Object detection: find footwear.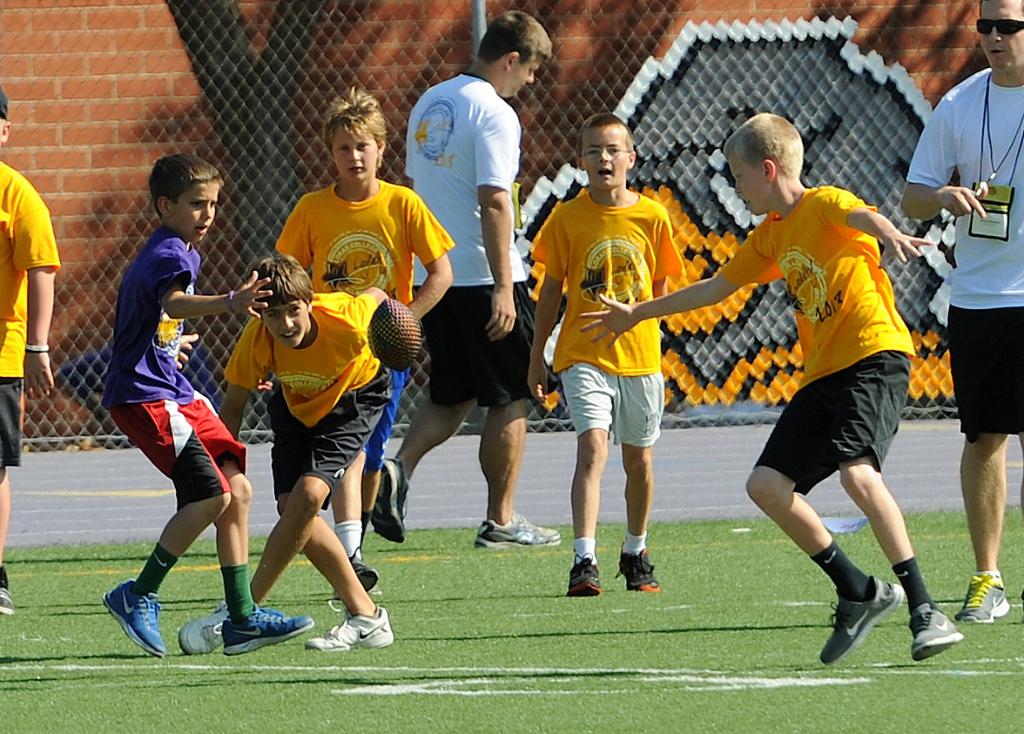
{"left": 957, "top": 572, "right": 1010, "bottom": 618}.
